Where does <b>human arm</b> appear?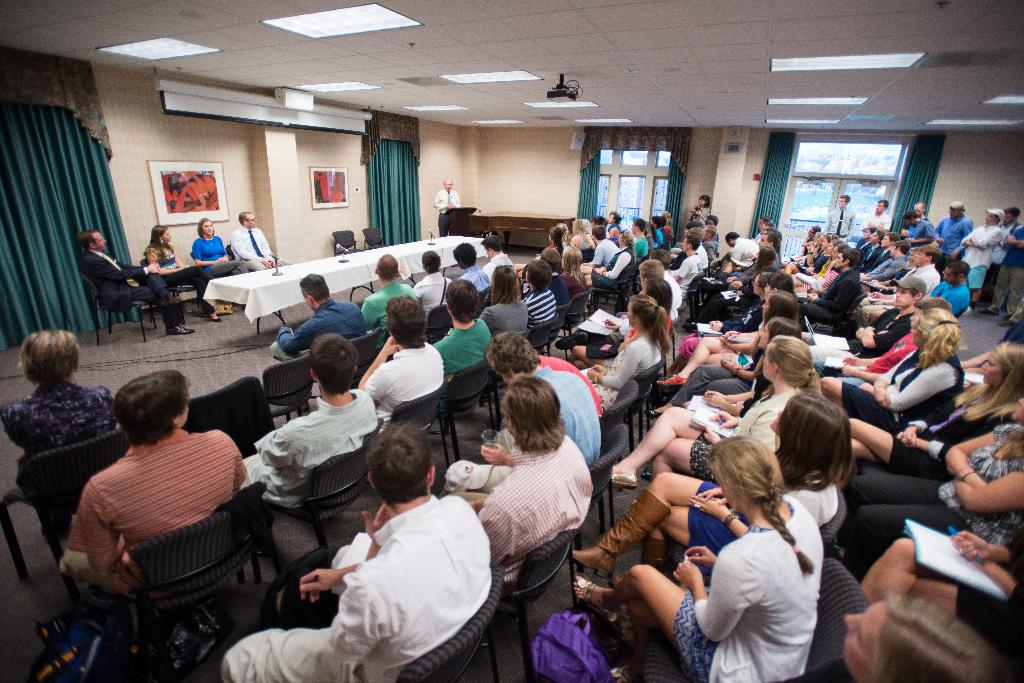
Appears at x1=671, y1=551, x2=762, y2=641.
